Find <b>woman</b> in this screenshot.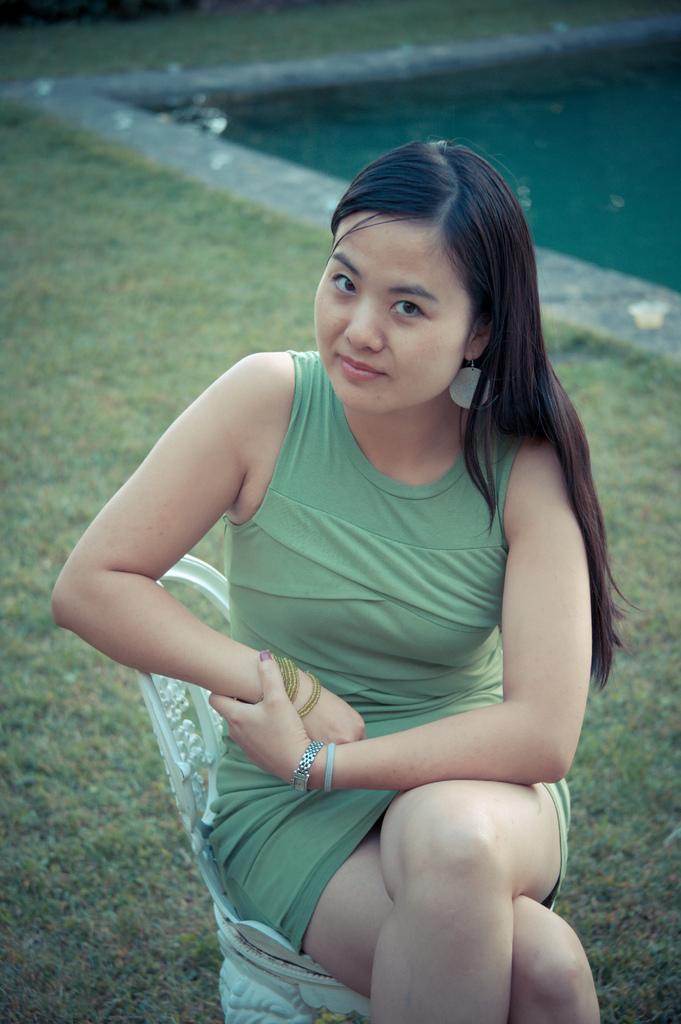
The bounding box for <b>woman</b> is {"x1": 93, "y1": 133, "x2": 621, "y2": 1018}.
